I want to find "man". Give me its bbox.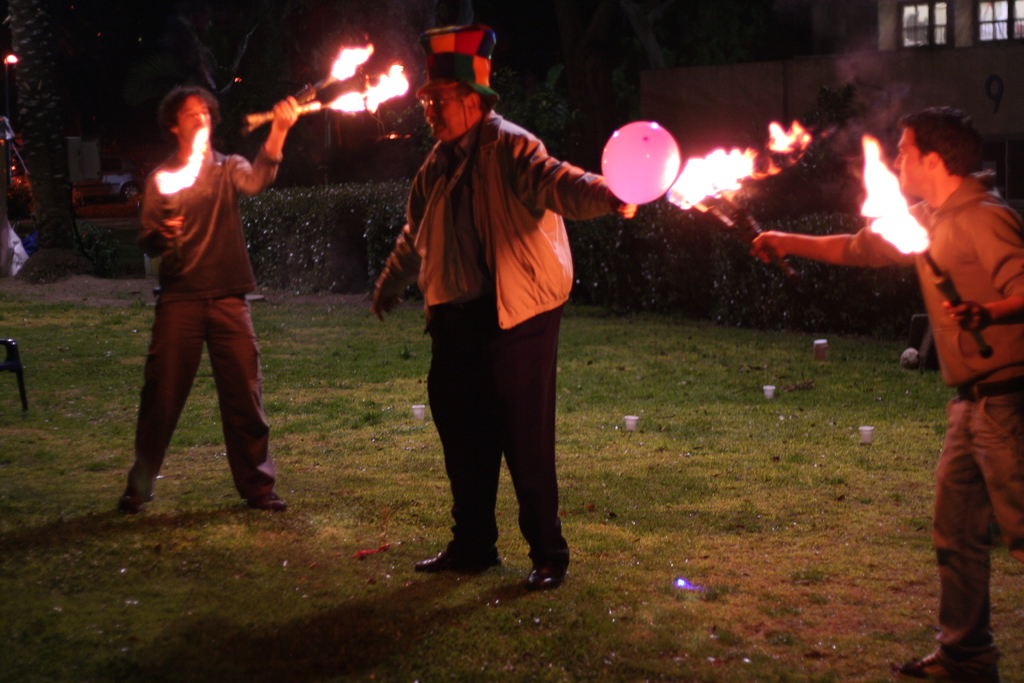
locate(390, 17, 630, 599).
